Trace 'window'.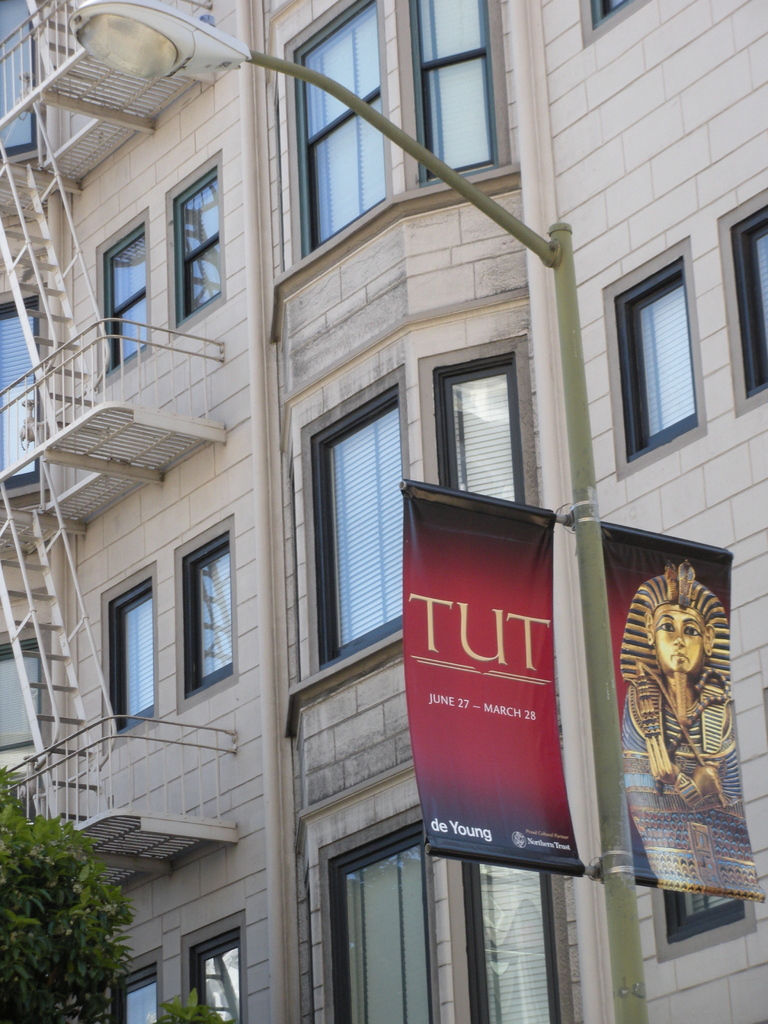
Traced to 408, 0, 509, 191.
